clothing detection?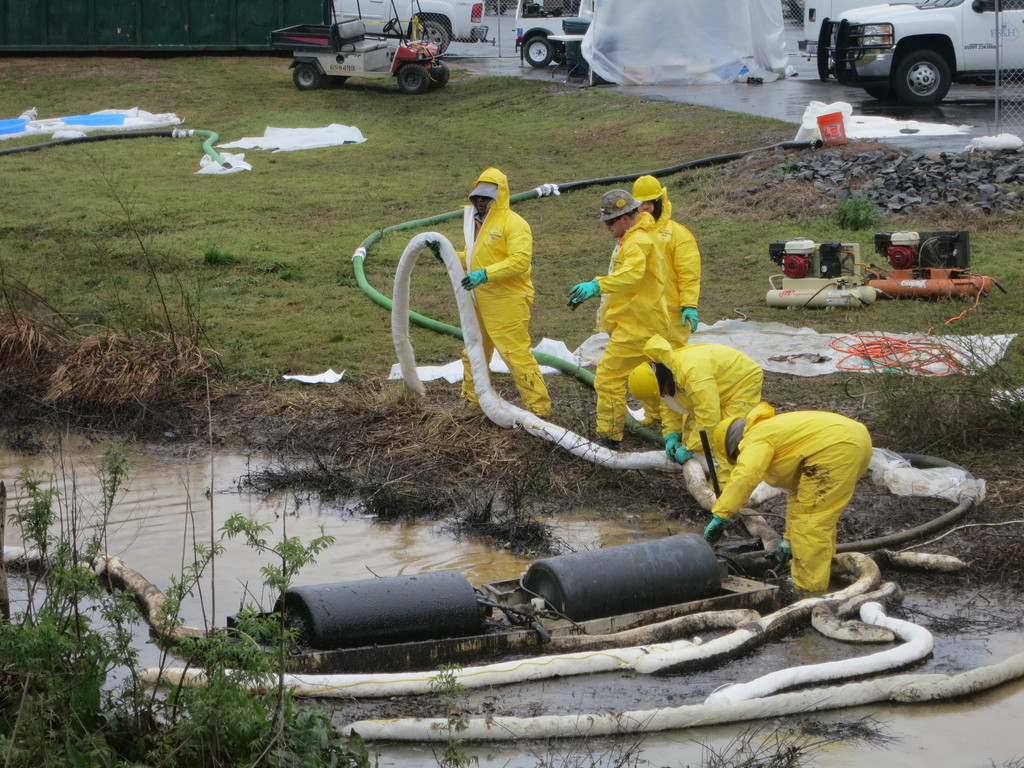
459/168/547/410
